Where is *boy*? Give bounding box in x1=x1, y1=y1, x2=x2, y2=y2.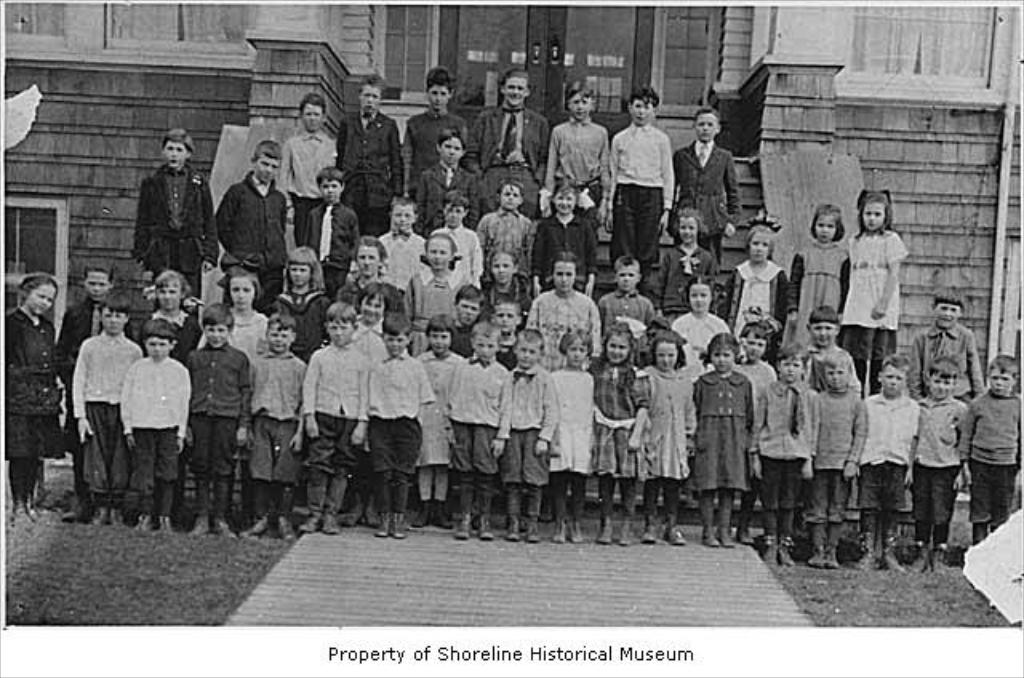
x1=470, y1=185, x2=541, y2=281.
